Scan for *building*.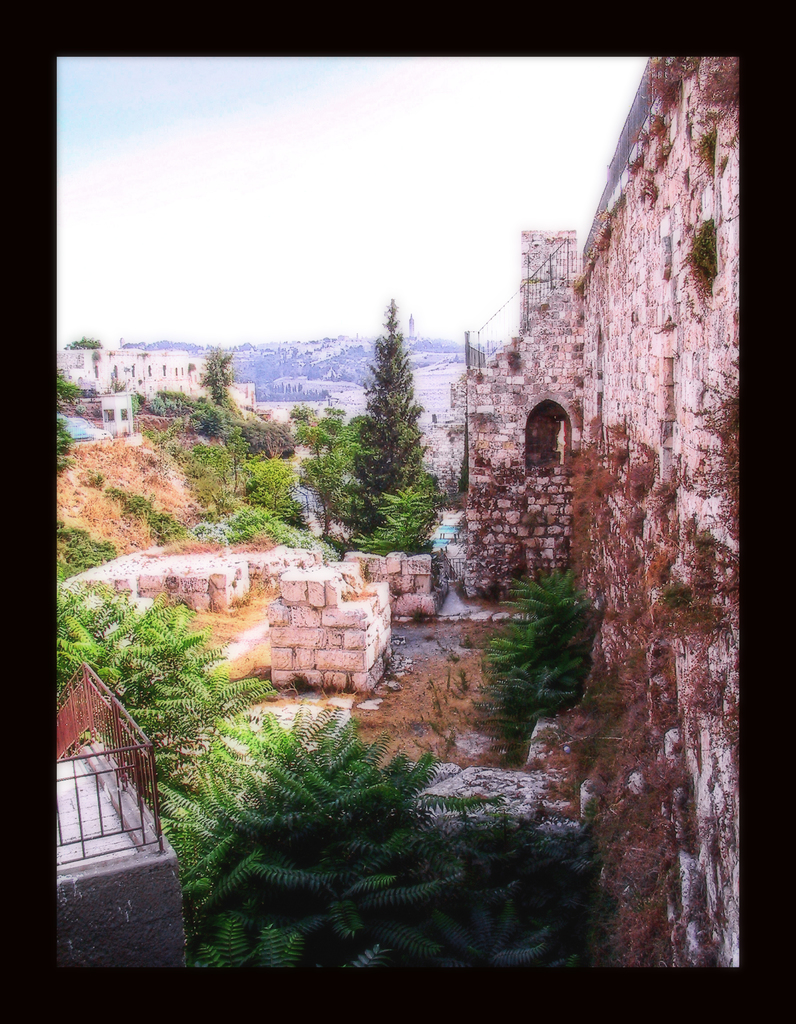
Scan result: 54/335/254/410.
